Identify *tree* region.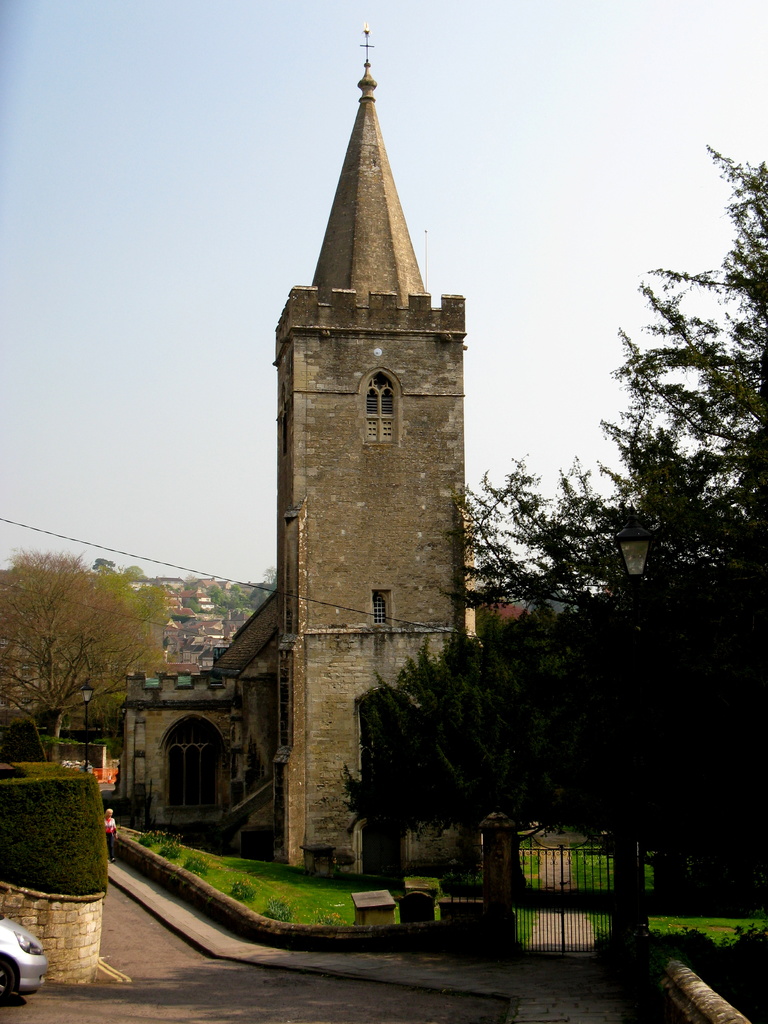
Region: 12:537:175:764.
